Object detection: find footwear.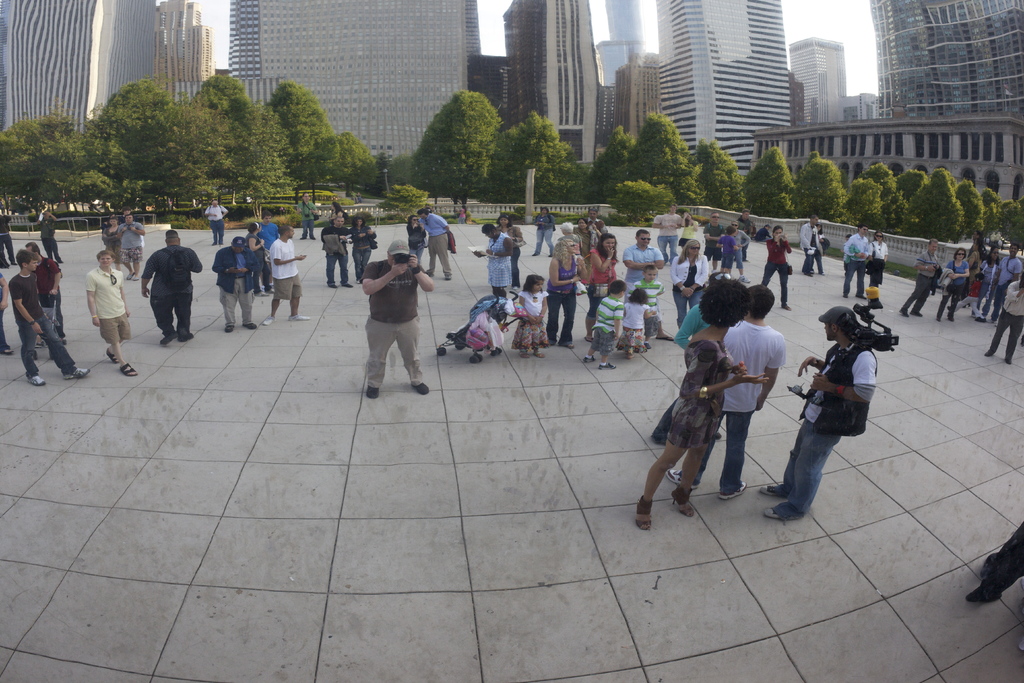
x1=972 y1=313 x2=976 y2=315.
